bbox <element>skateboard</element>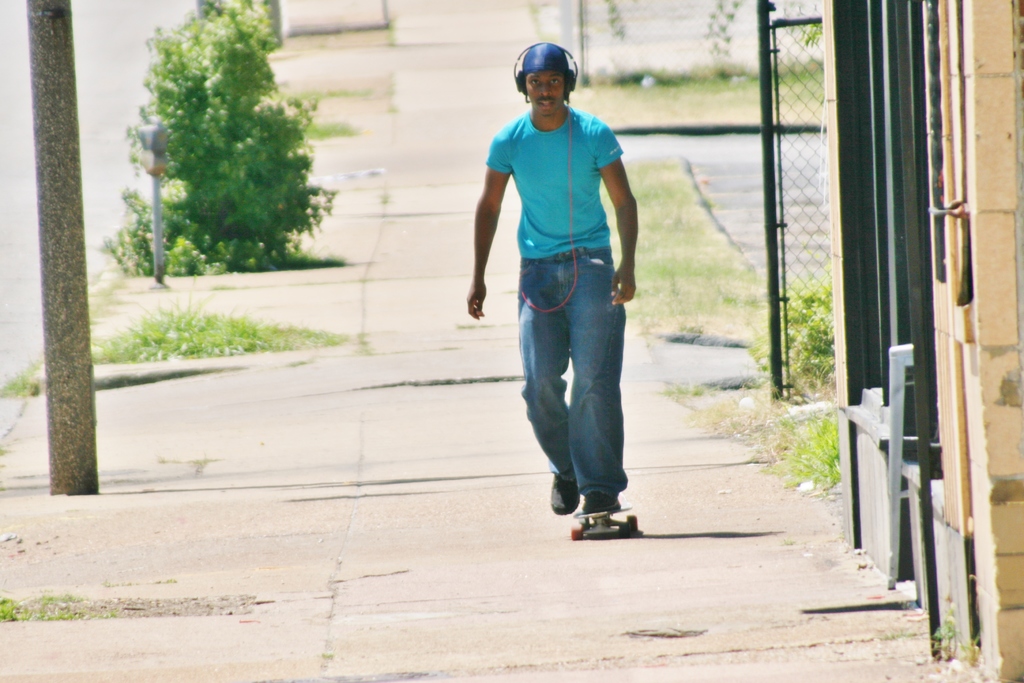
{"left": 569, "top": 507, "right": 637, "bottom": 541}
